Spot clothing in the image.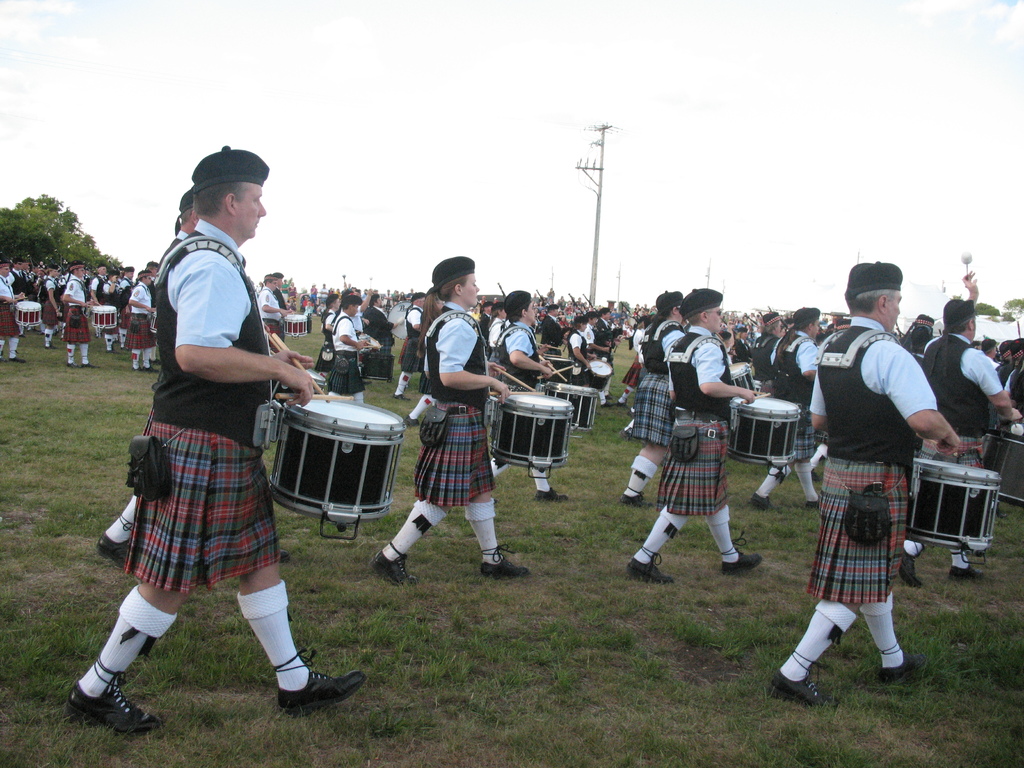
clothing found at crop(653, 323, 734, 512).
